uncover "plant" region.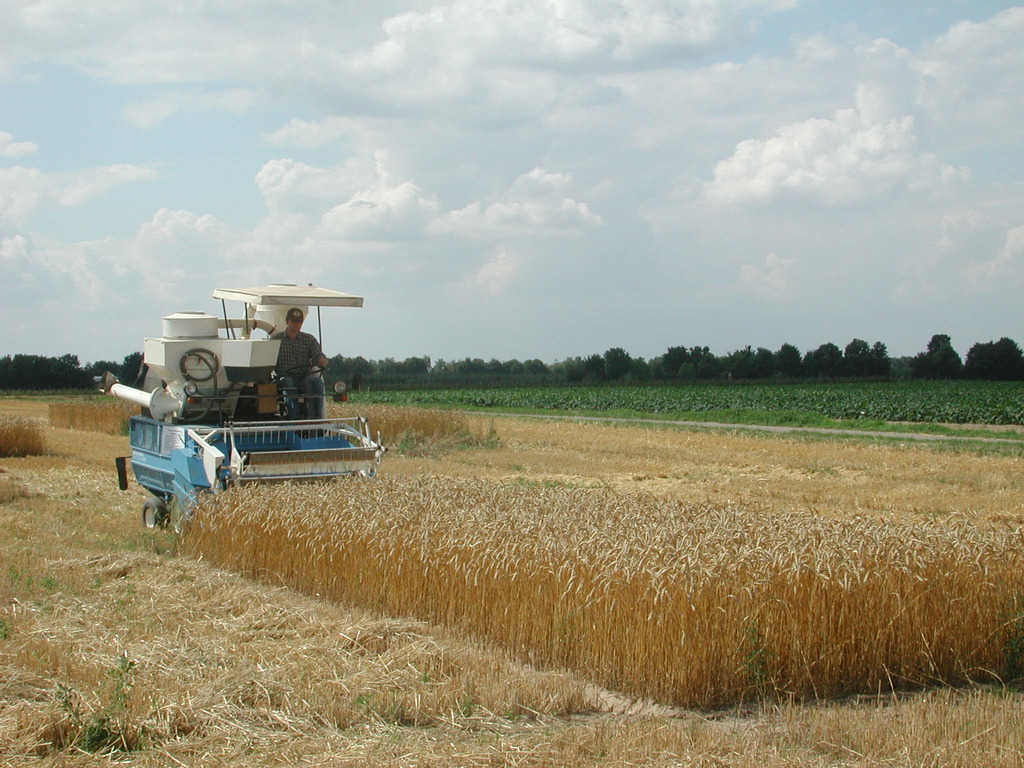
Uncovered: [x1=325, y1=380, x2=1023, y2=428].
